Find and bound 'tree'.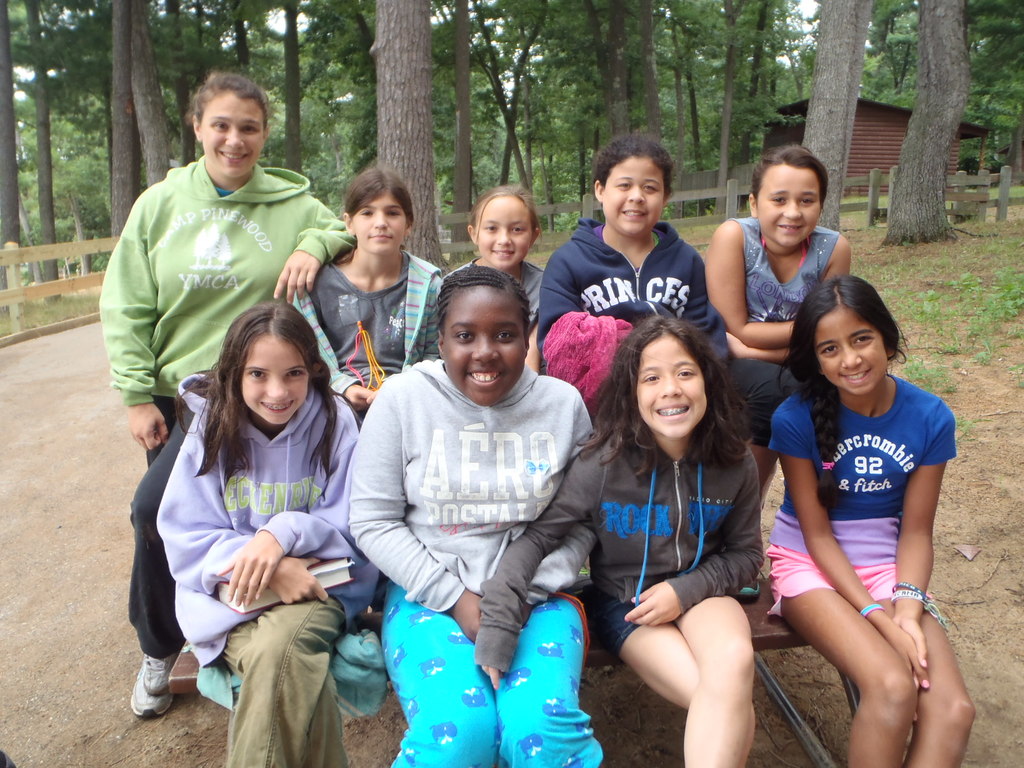
Bound: (x1=303, y1=0, x2=454, y2=254).
